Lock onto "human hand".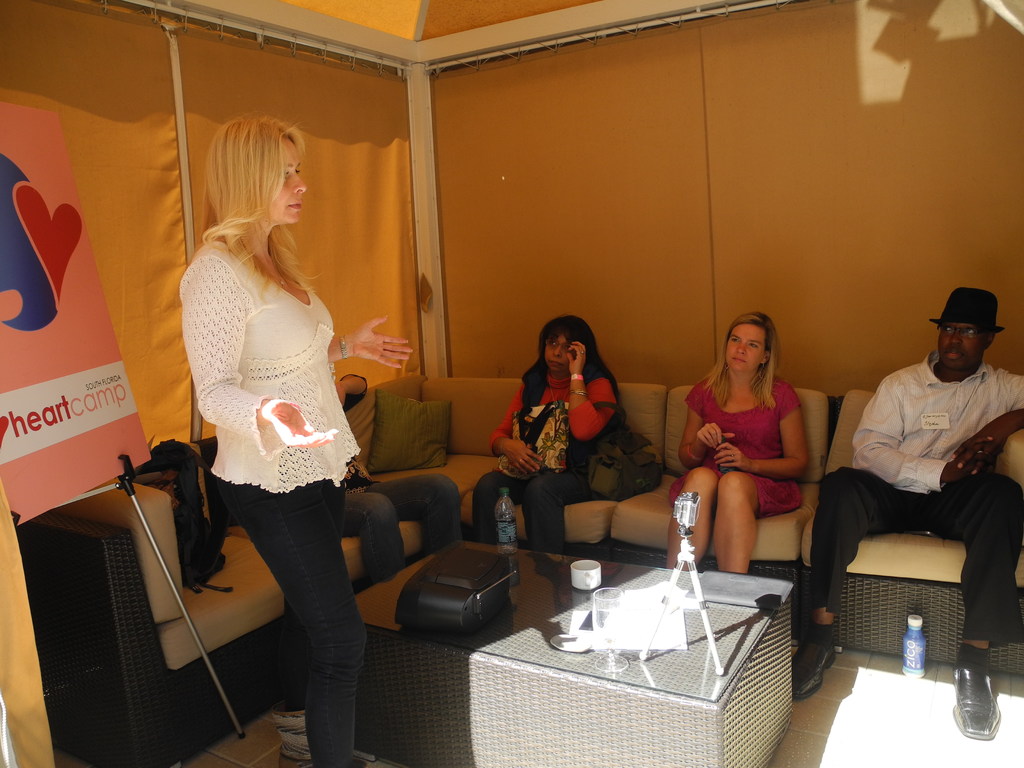
Locked: detection(566, 340, 587, 372).
